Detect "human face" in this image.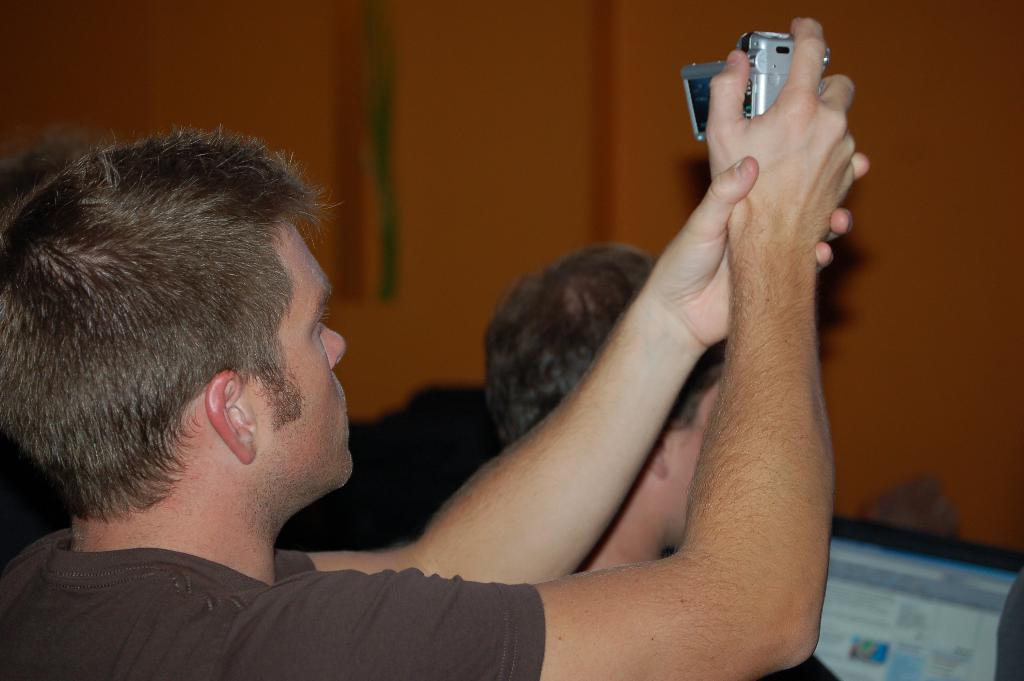
Detection: locate(667, 380, 723, 546).
